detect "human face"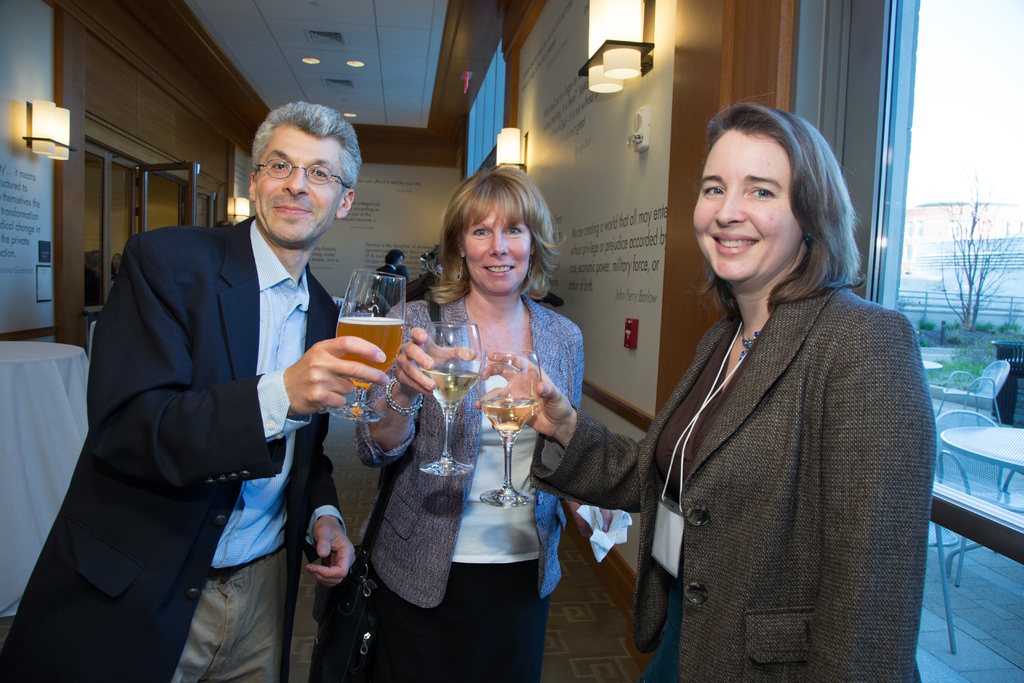
253 129 355 250
